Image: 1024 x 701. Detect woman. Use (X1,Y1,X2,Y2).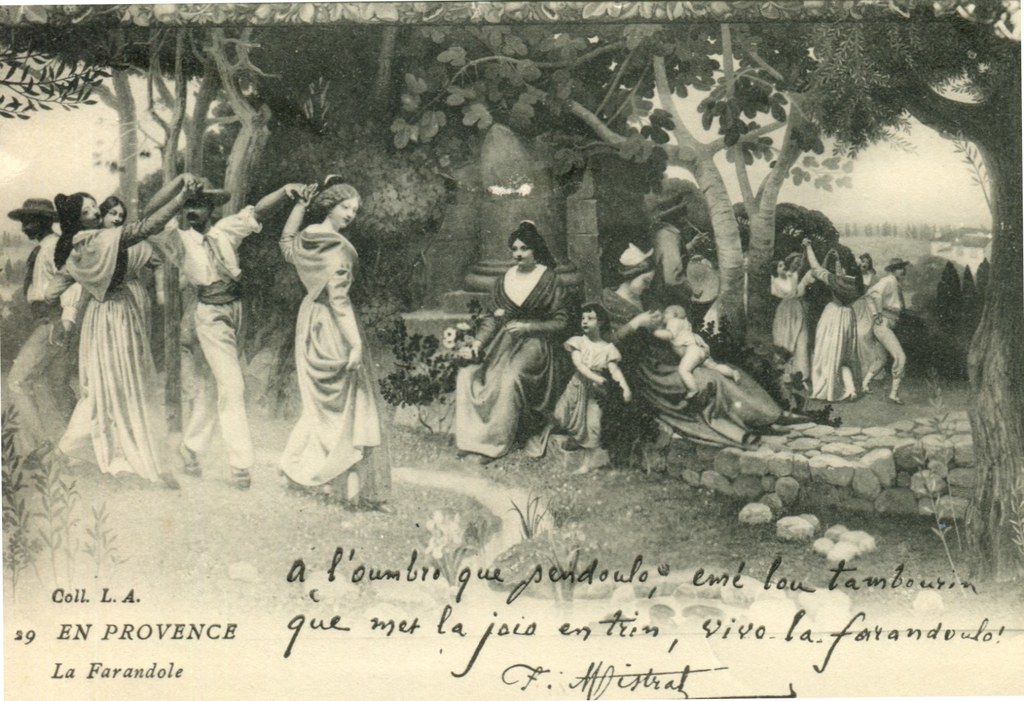
(446,211,580,467).
